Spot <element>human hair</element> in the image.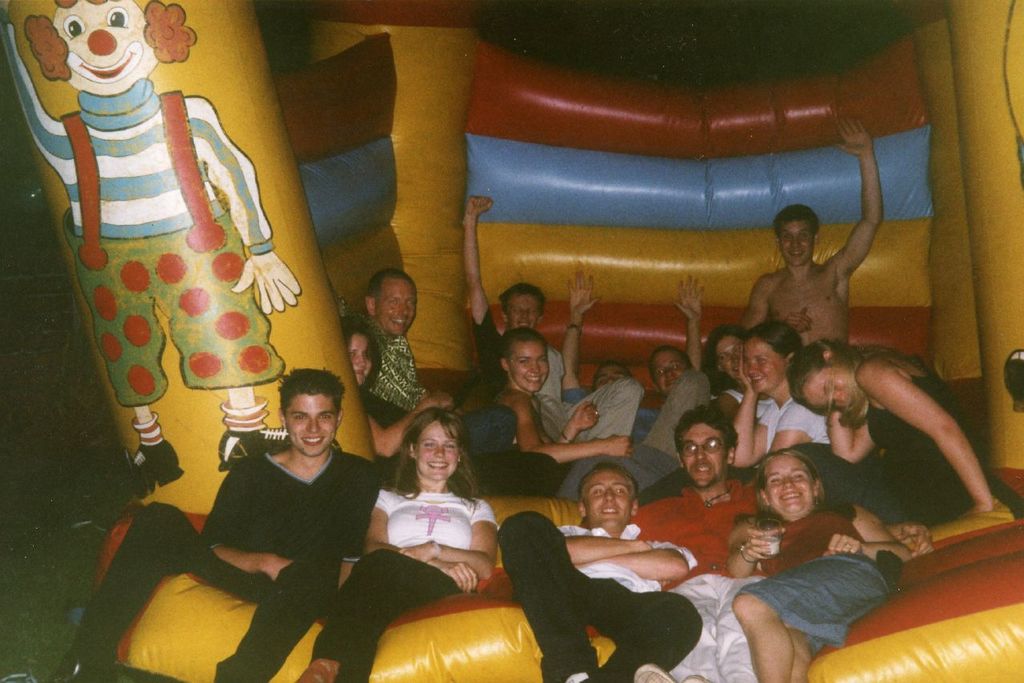
<element>human hair</element> found at Rect(786, 341, 923, 428).
